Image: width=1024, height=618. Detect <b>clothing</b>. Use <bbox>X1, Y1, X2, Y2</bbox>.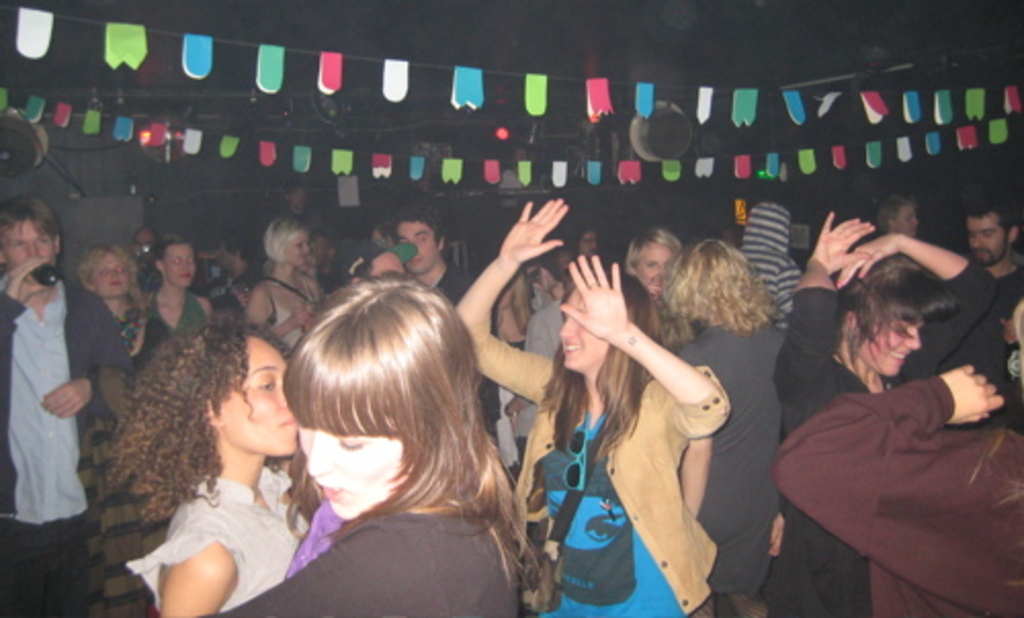
<bbox>129, 477, 309, 614</bbox>.
